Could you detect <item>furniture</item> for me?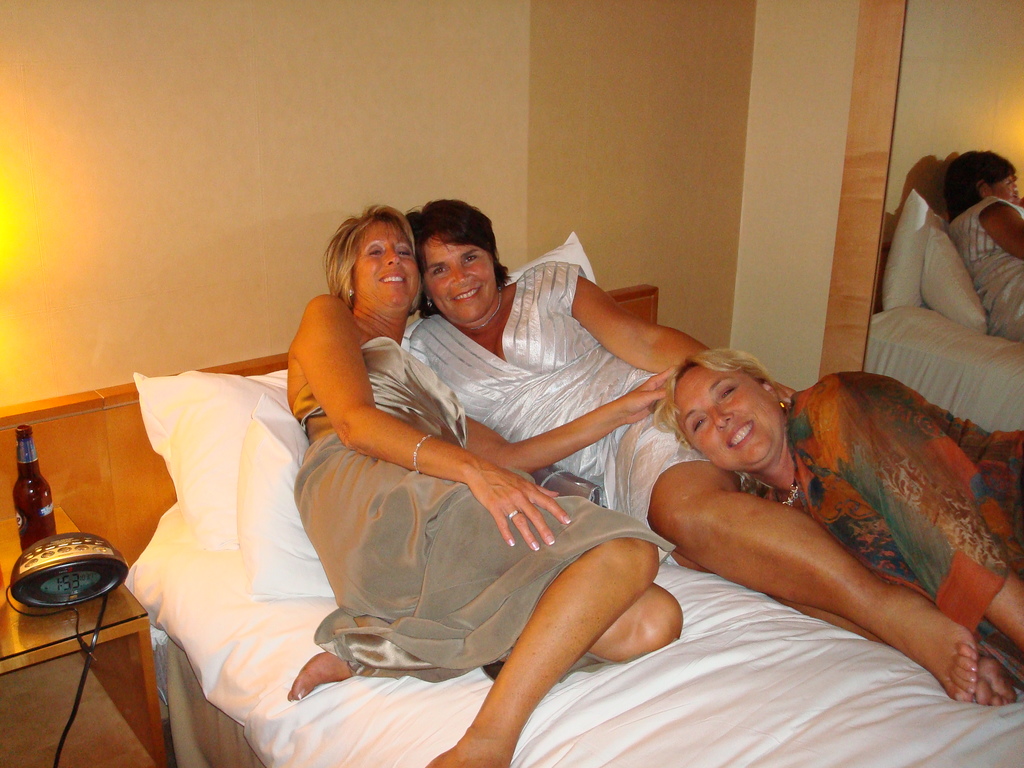
Detection result: [x1=0, y1=506, x2=166, y2=767].
